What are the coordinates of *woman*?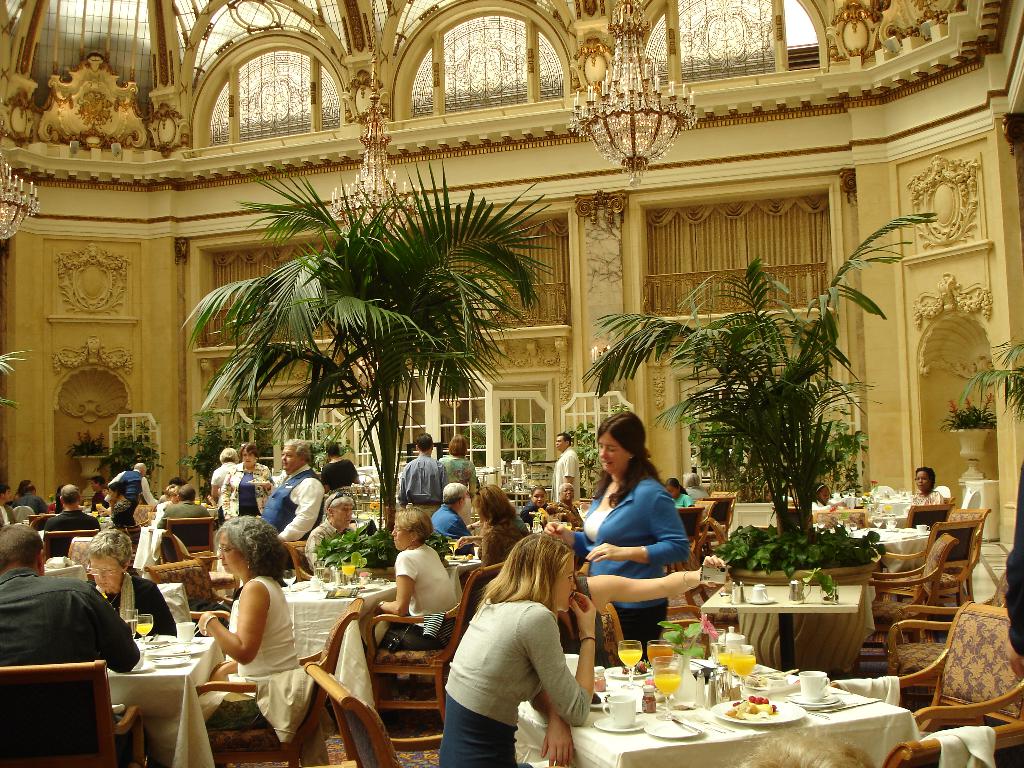
222, 440, 278, 525.
